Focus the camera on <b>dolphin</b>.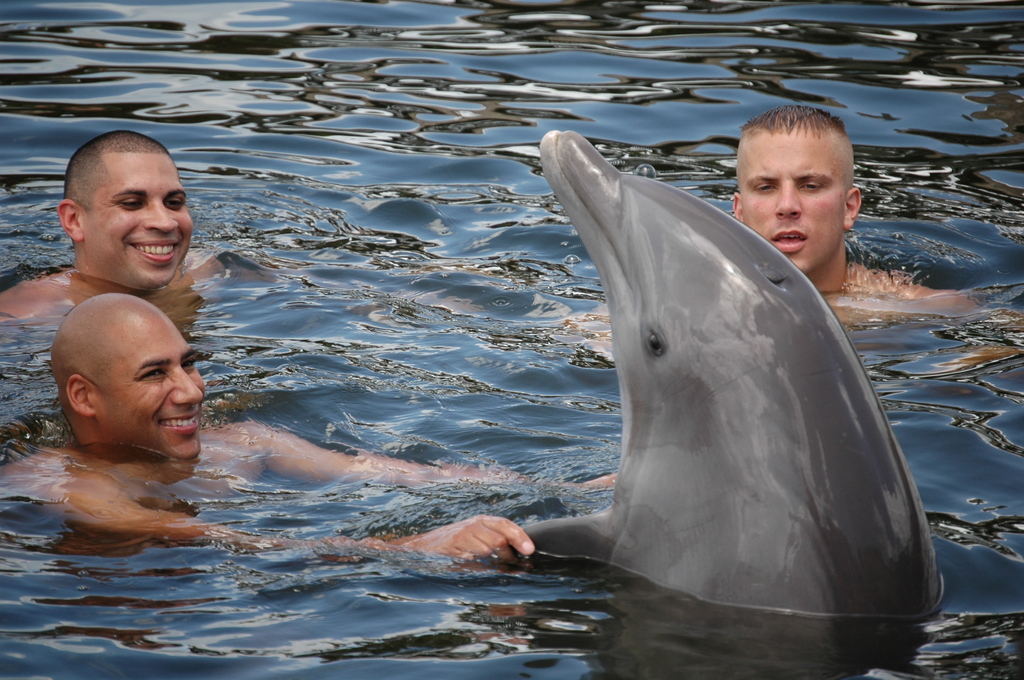
Focus region: 518 122 947 625.
